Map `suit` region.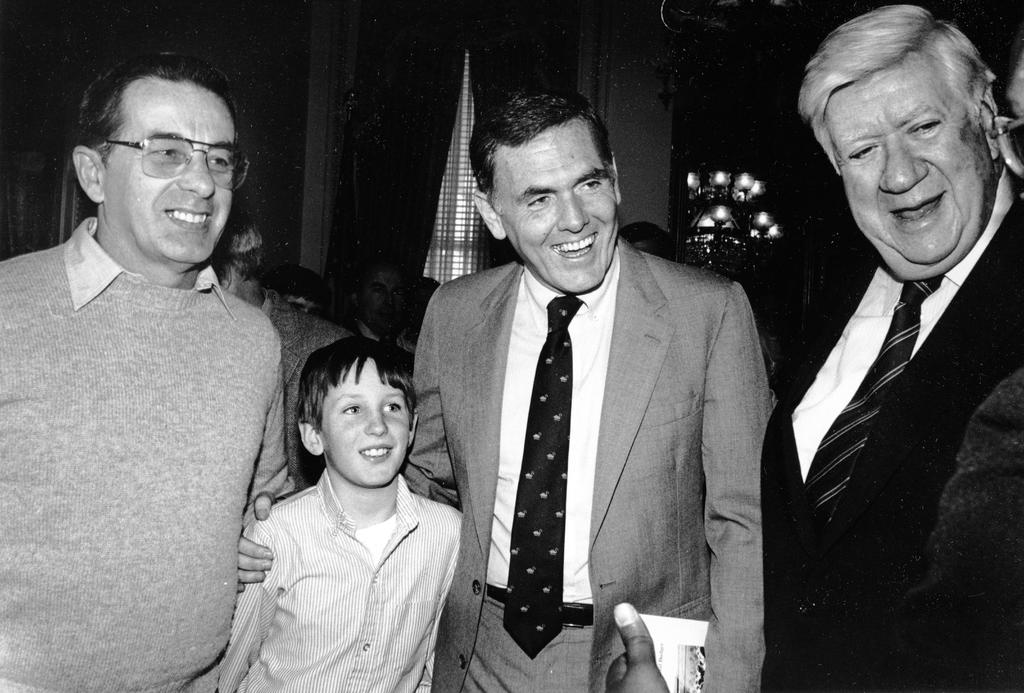
Mapped to 762, 167, 1023, 692.
